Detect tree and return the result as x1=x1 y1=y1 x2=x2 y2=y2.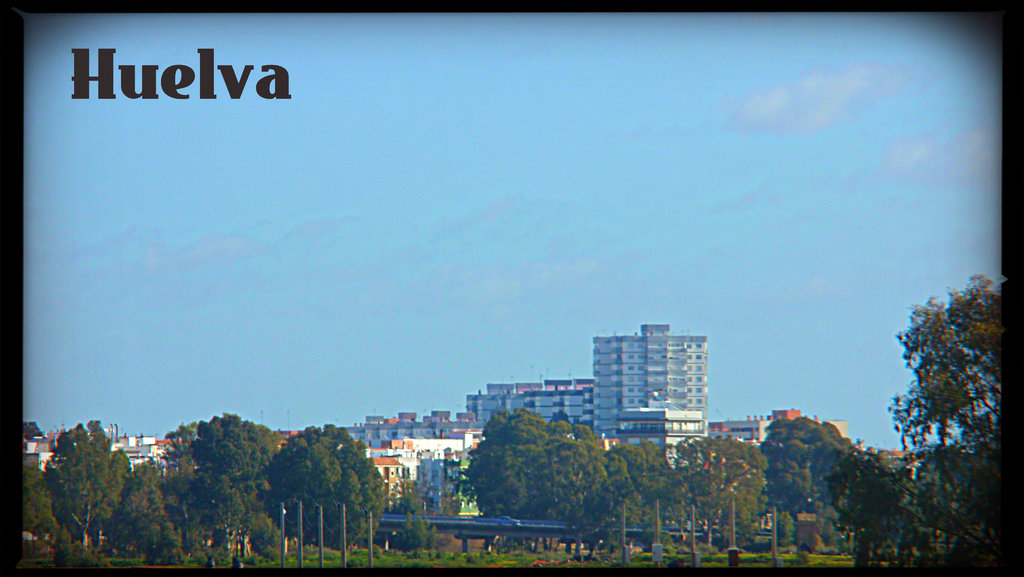
x1=36 y1=401 x2=131 y2=539.
